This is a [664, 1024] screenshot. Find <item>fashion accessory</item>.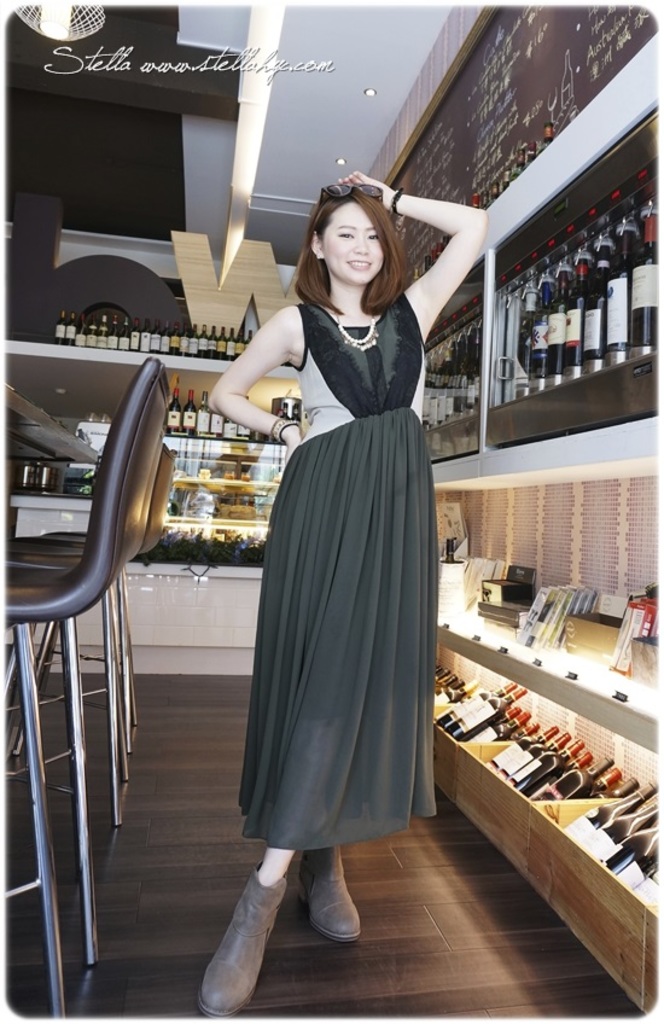
Bounding box: <region>333, 308, 383, 355</region>.
